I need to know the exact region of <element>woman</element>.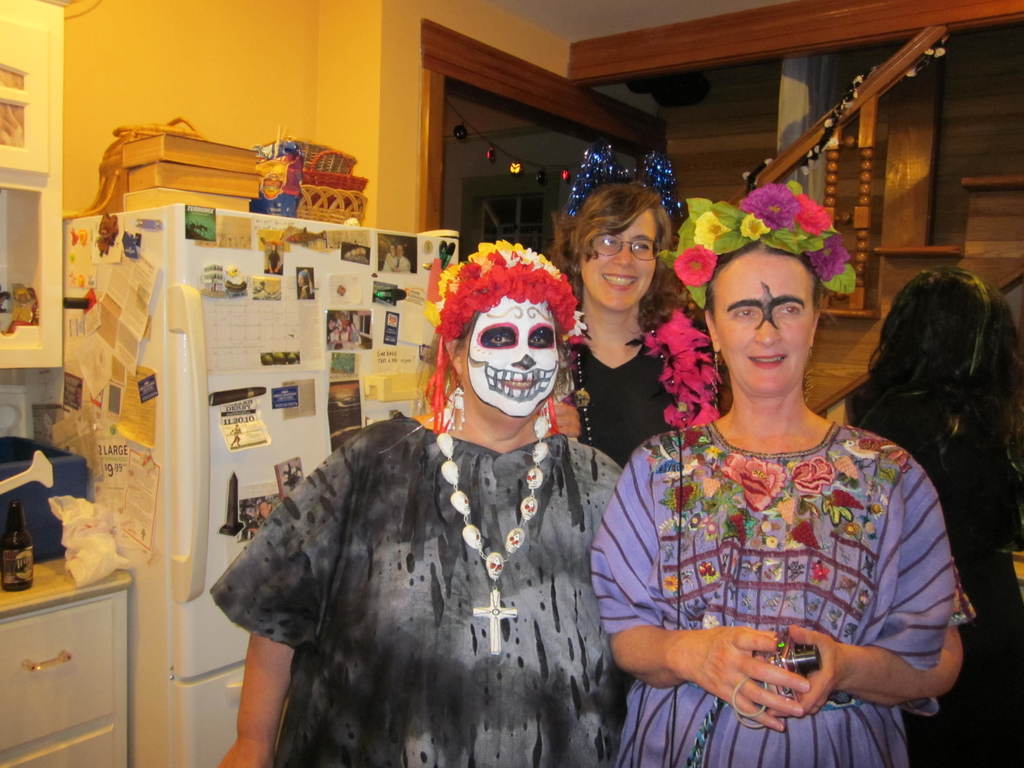
Region: (383, 243, 406, 271).
